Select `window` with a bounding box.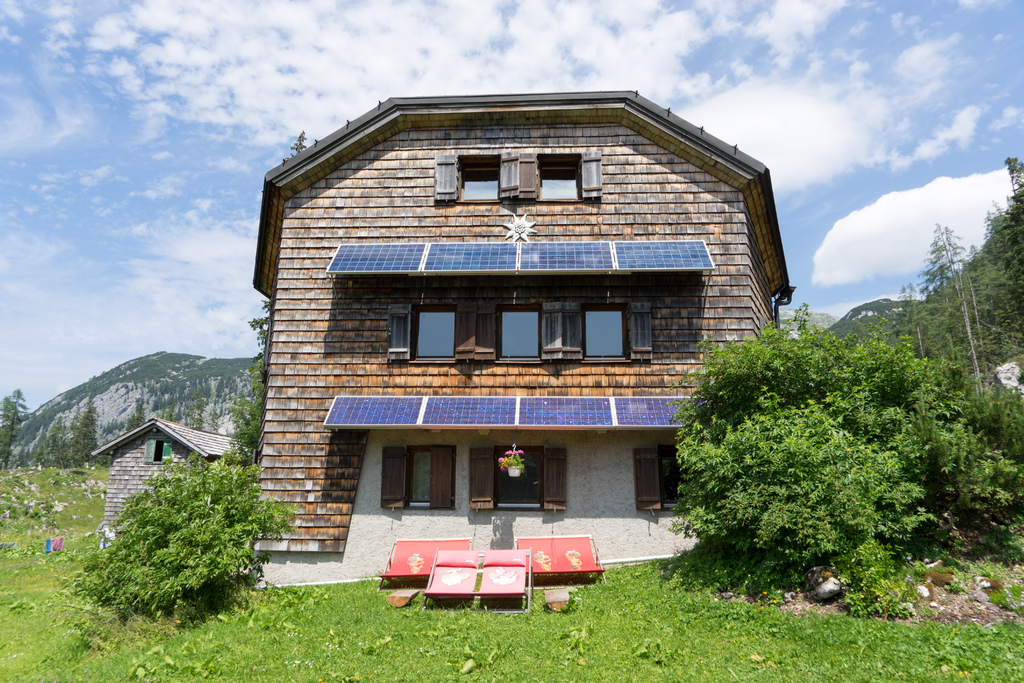
[left=582, top=307, right=630, bottom=359].
